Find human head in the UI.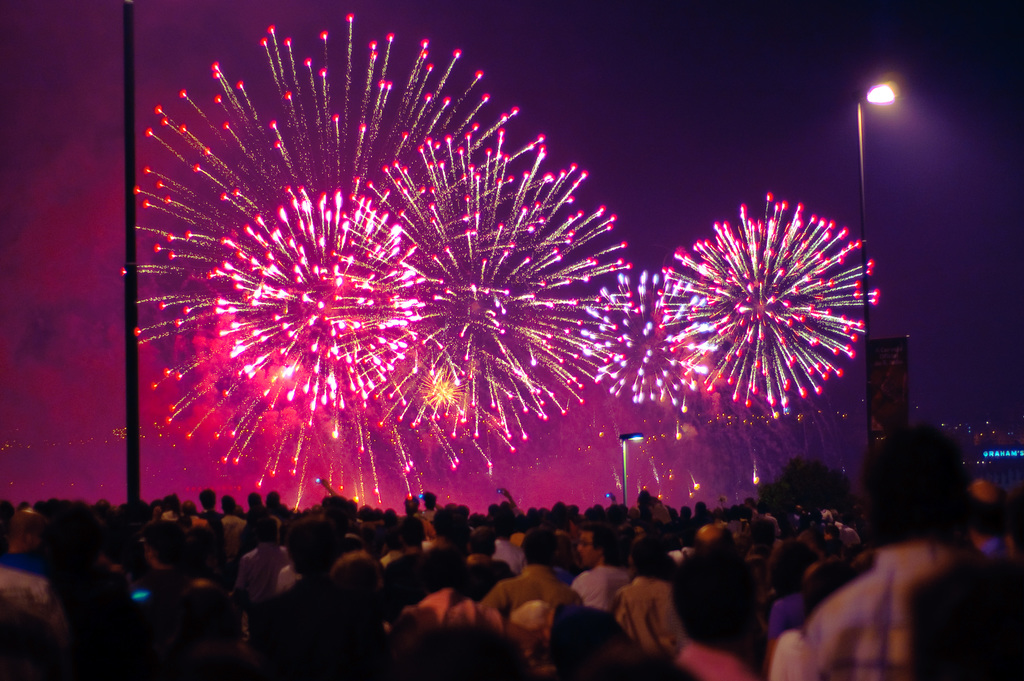
UI element at 690/524/736/566.
